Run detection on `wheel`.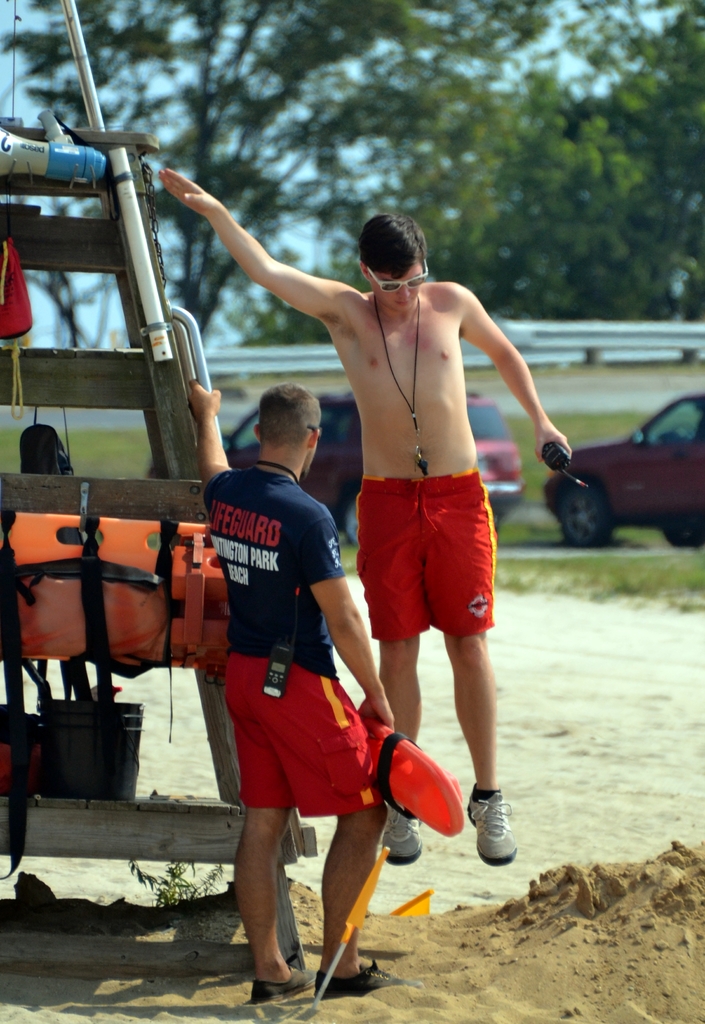
Result: locate(553, 476, 624, 548).
